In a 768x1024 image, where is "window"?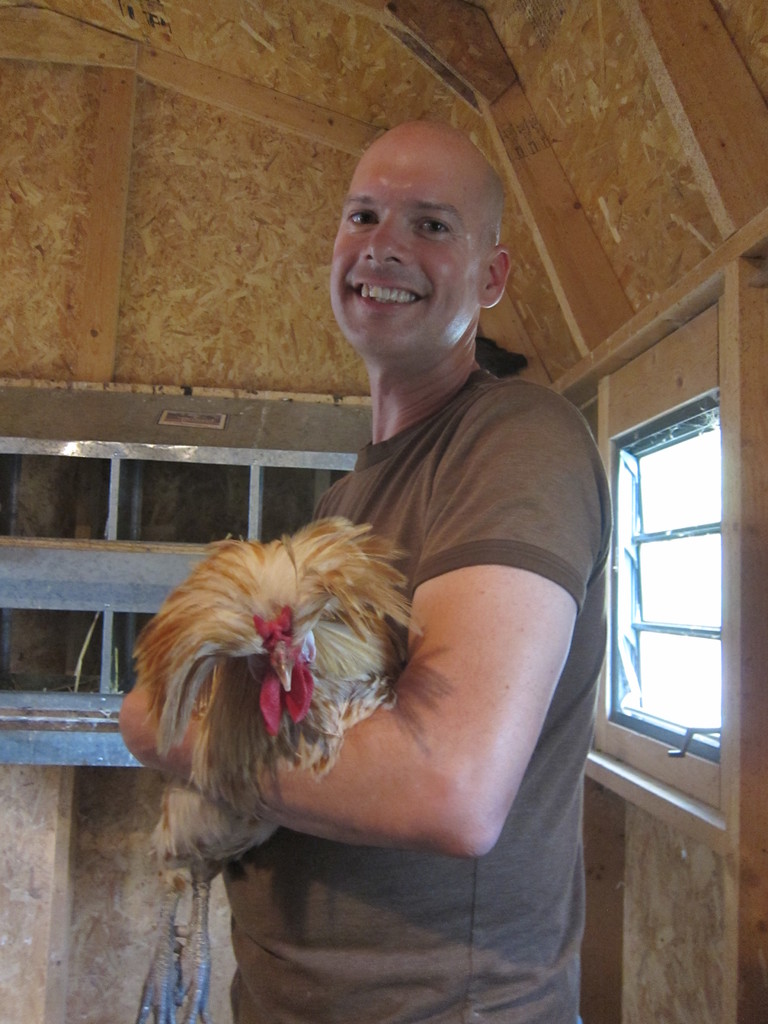
bbox=[627, 430, 710, 739].
